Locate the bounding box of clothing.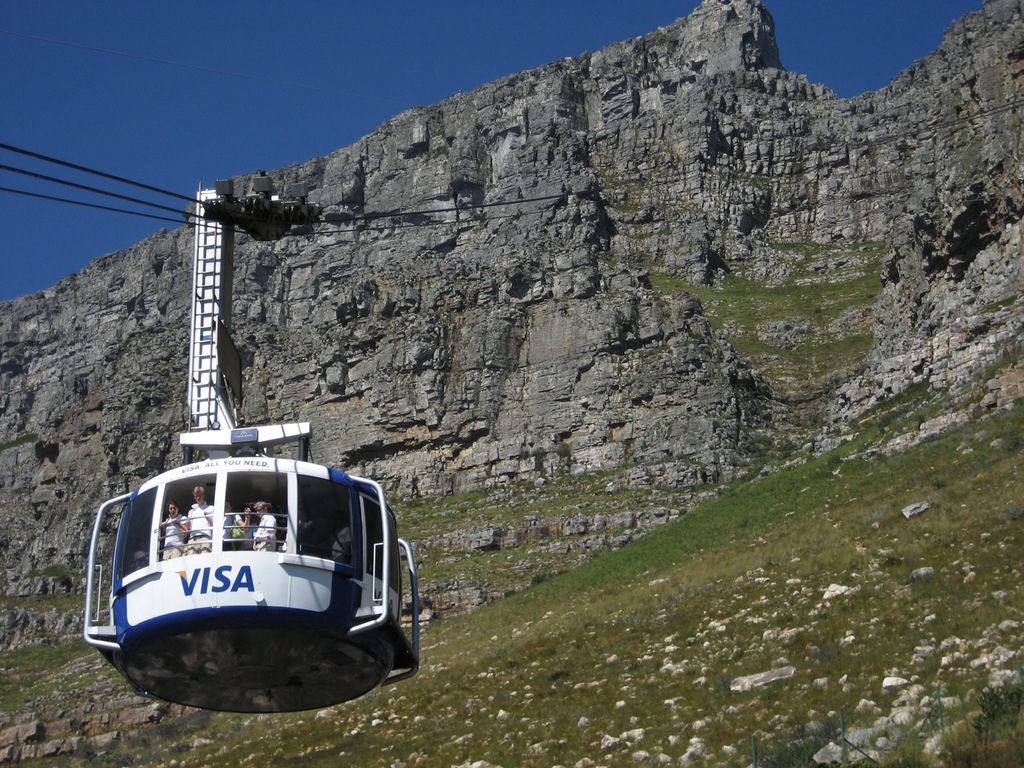
Bounding box: box=[160, 516, 182, 561].
